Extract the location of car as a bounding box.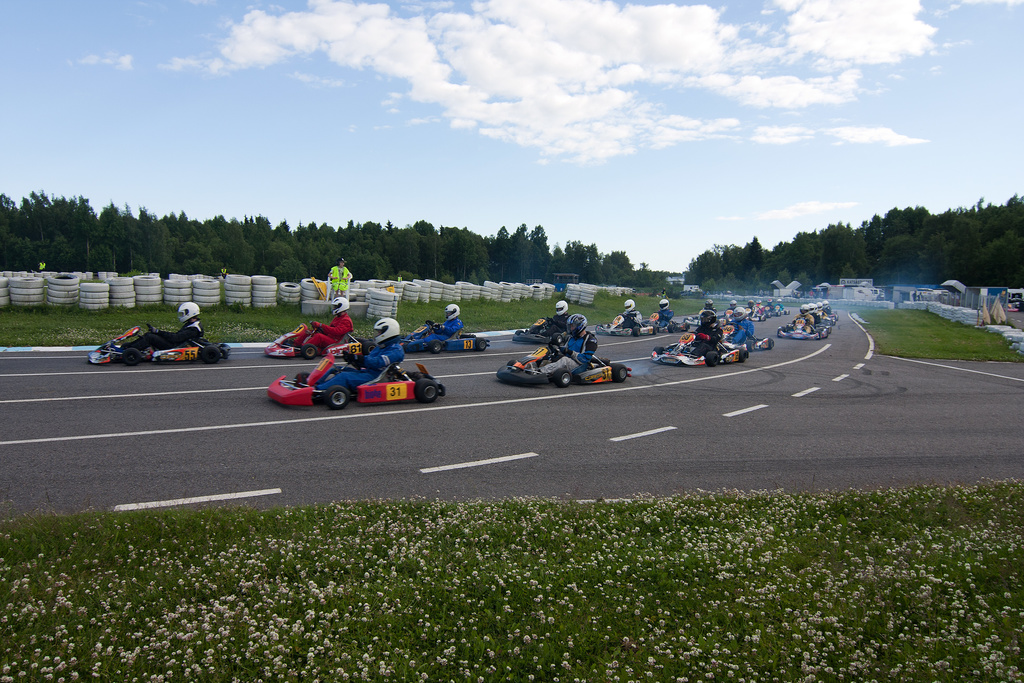
[595,310,651,340].
